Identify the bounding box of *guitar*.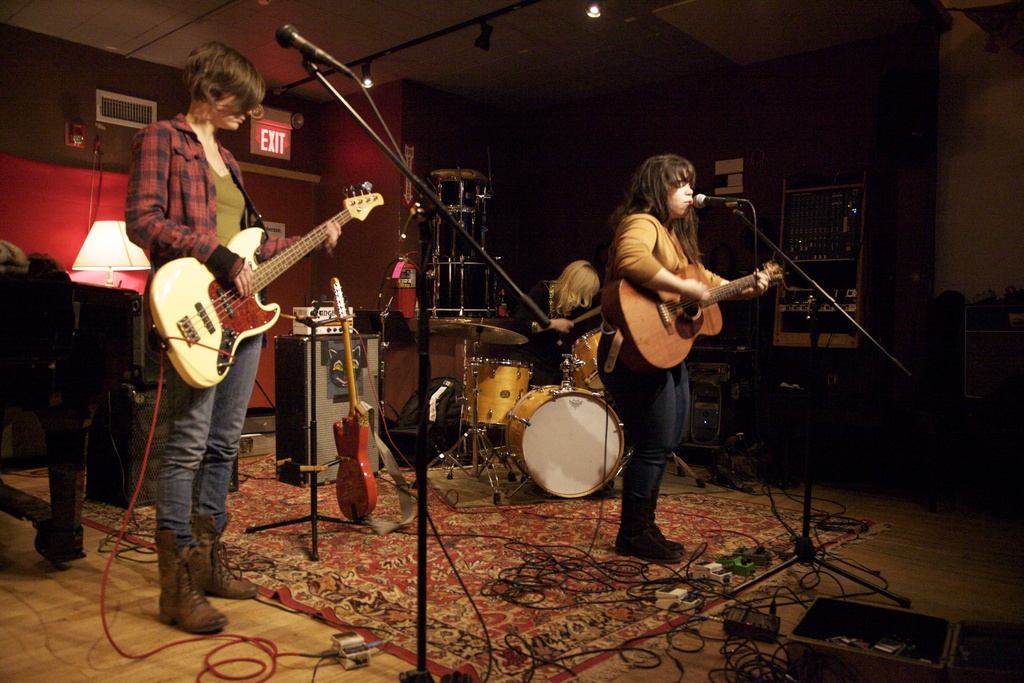
pyautogui.locateOnScreen(140, 181, 387, 395).
